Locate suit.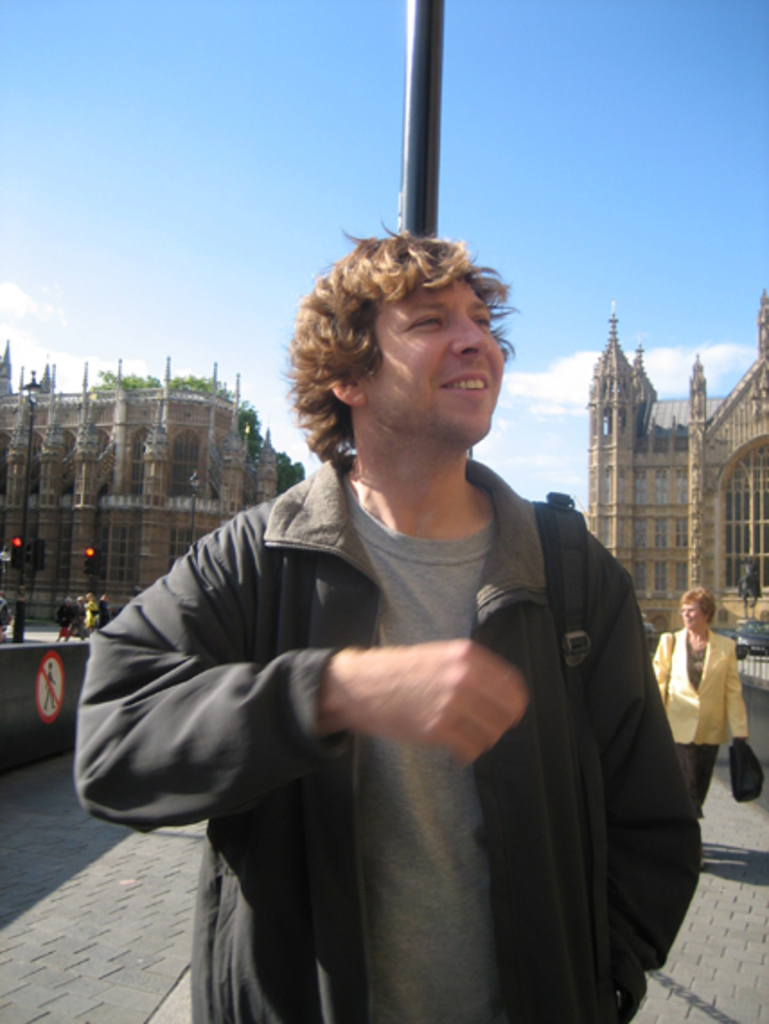
Bounding box: bbox=[652, 631, 751, 744].
